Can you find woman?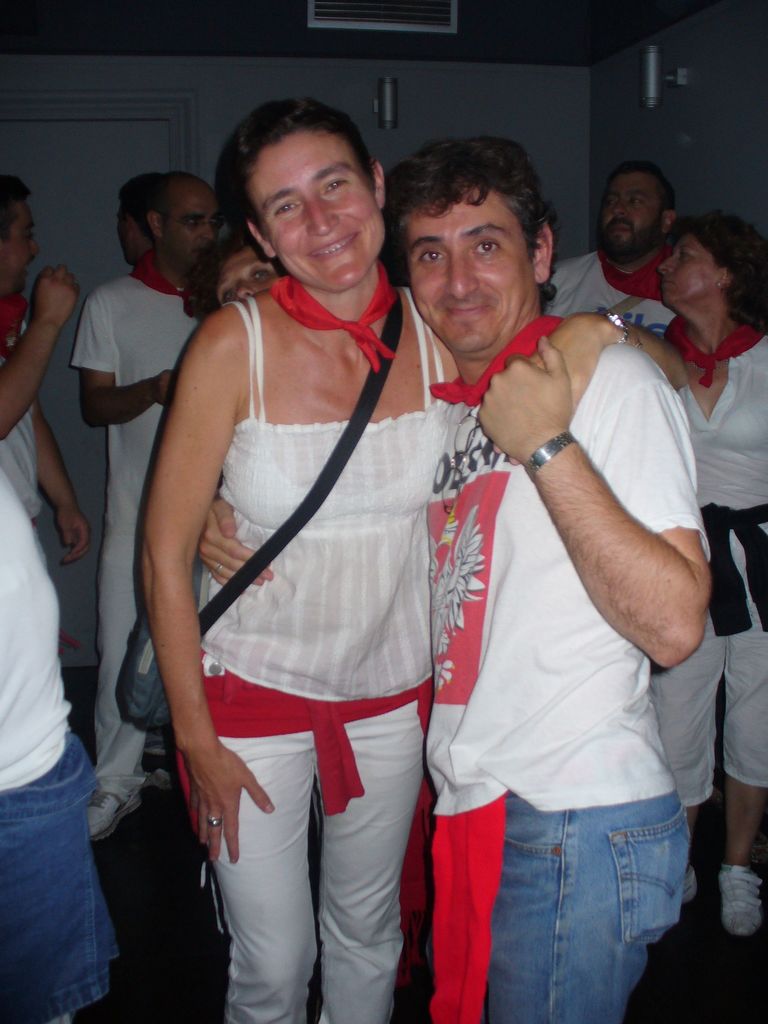
Yes, bounding box: <bbox>651, 220, 767, 939</bbox>.
